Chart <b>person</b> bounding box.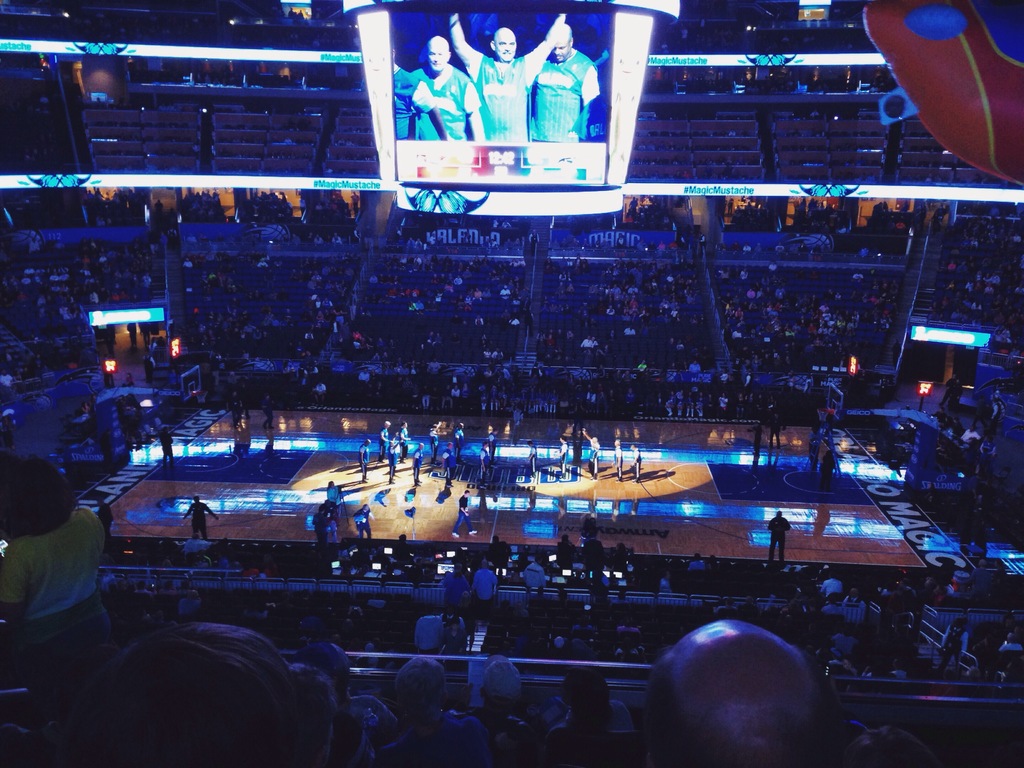
Charted: 527,227,538,253.
